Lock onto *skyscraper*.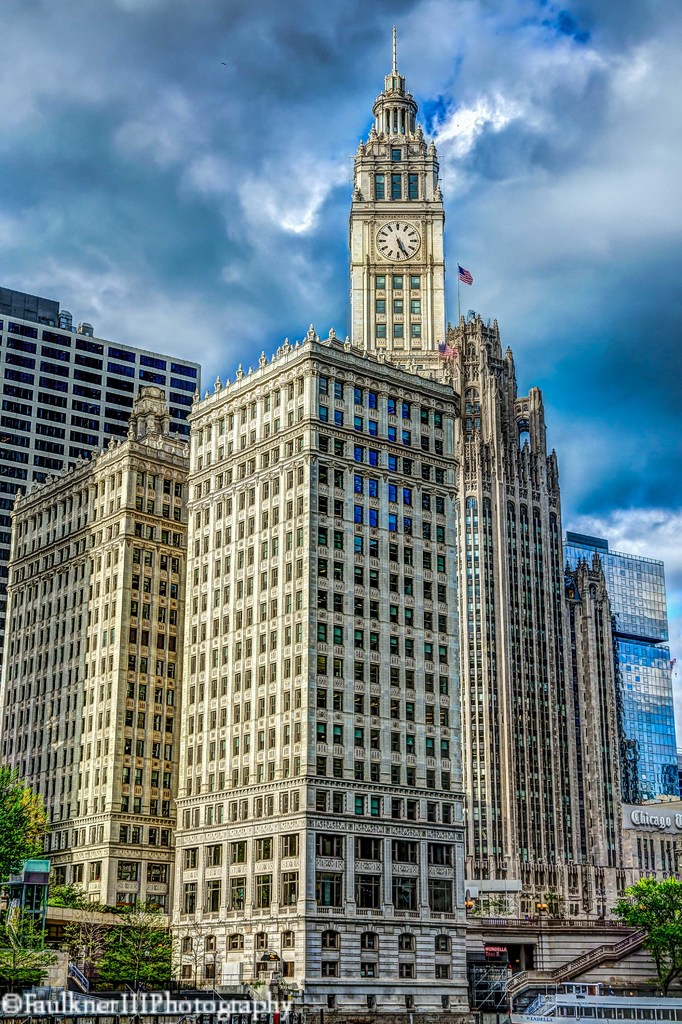
Locked: 558:533:681:810.
